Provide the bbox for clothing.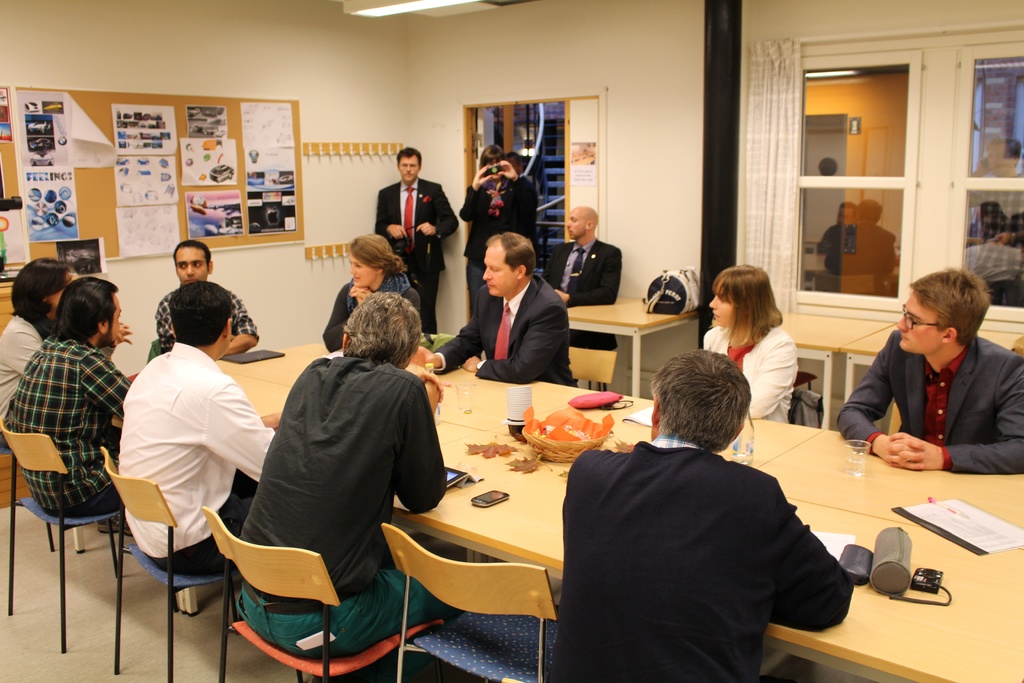
<bbox>458, 159, 543, 332</bbox>.
